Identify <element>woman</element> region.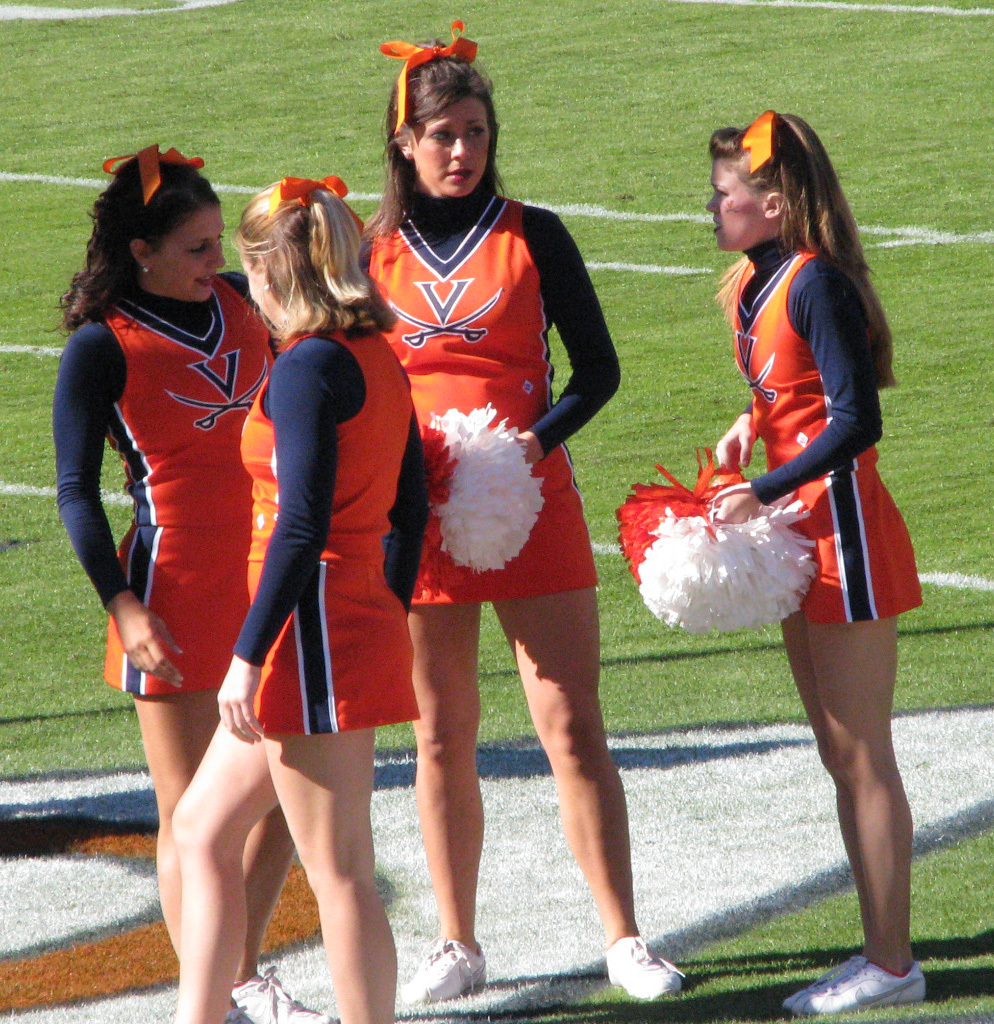
Region: {"left": 358, "top": 15, "right": 693, "bottom": 1018}.
